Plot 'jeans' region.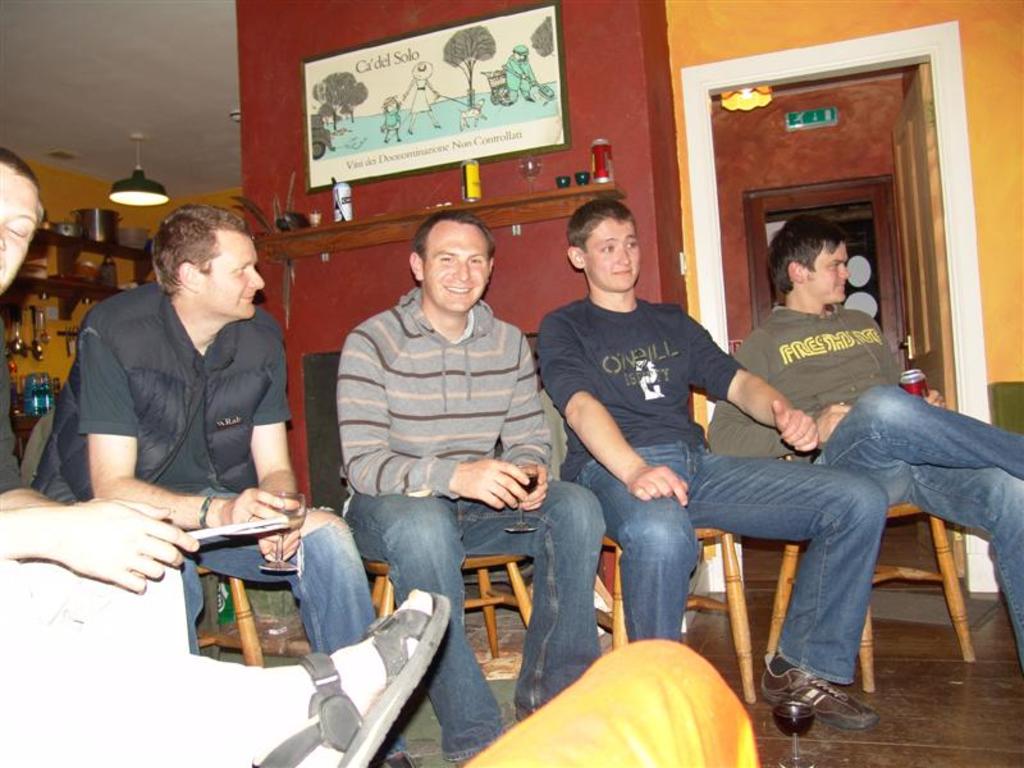
Plotted at 340,474,603,759.
